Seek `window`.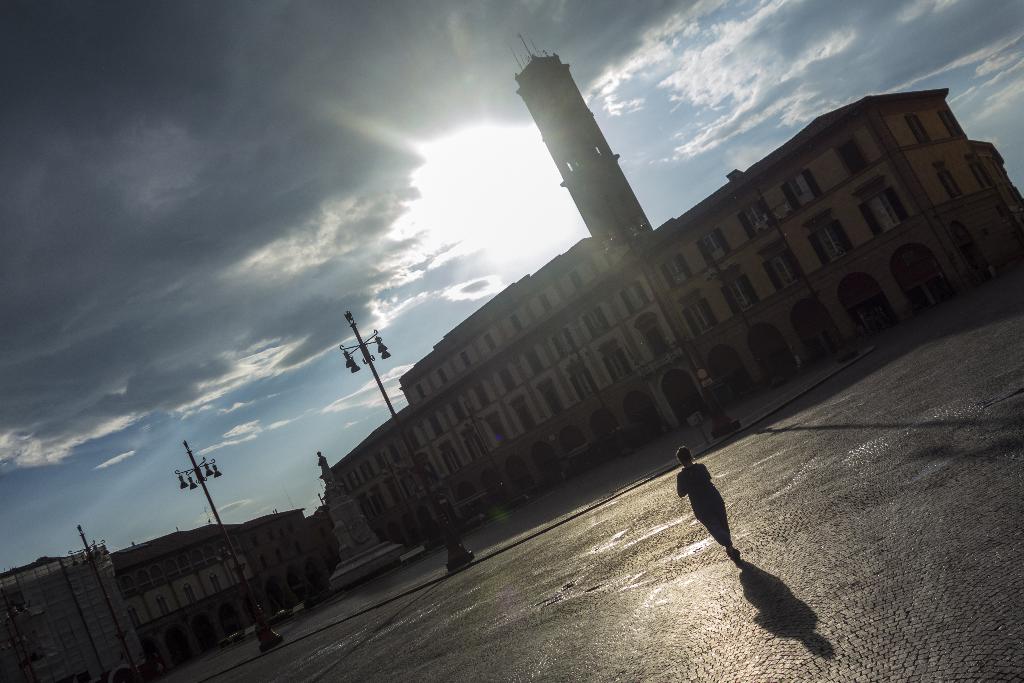
437/447/462/467.
